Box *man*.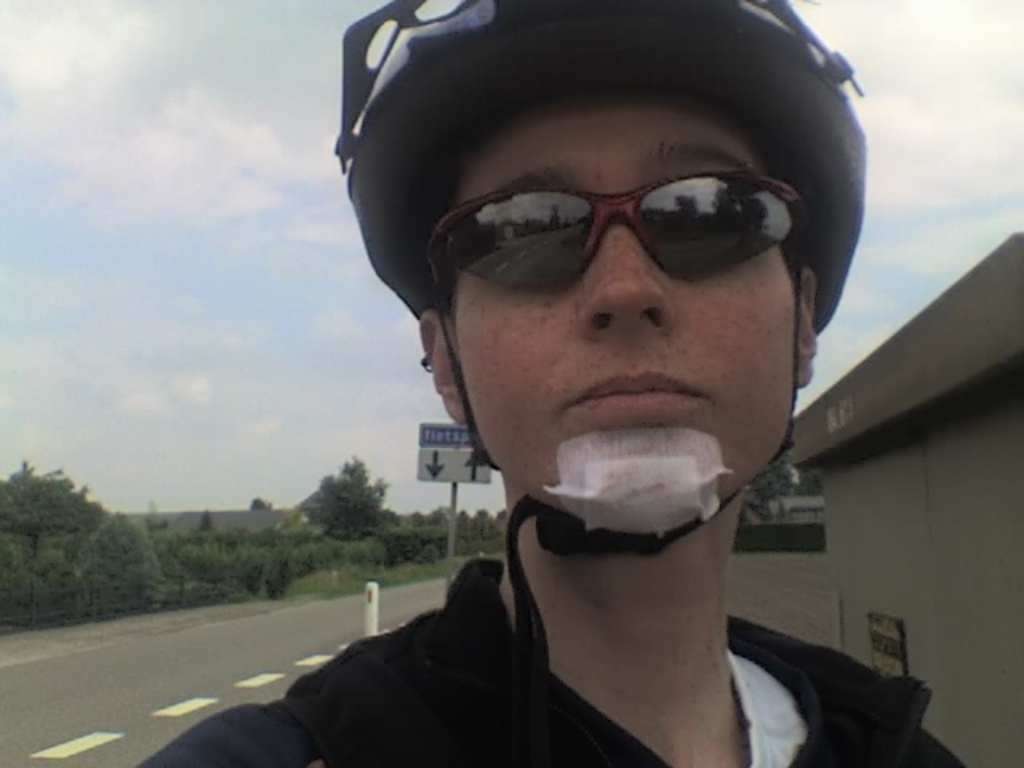
l=134, t=0, r=973, b=766.
